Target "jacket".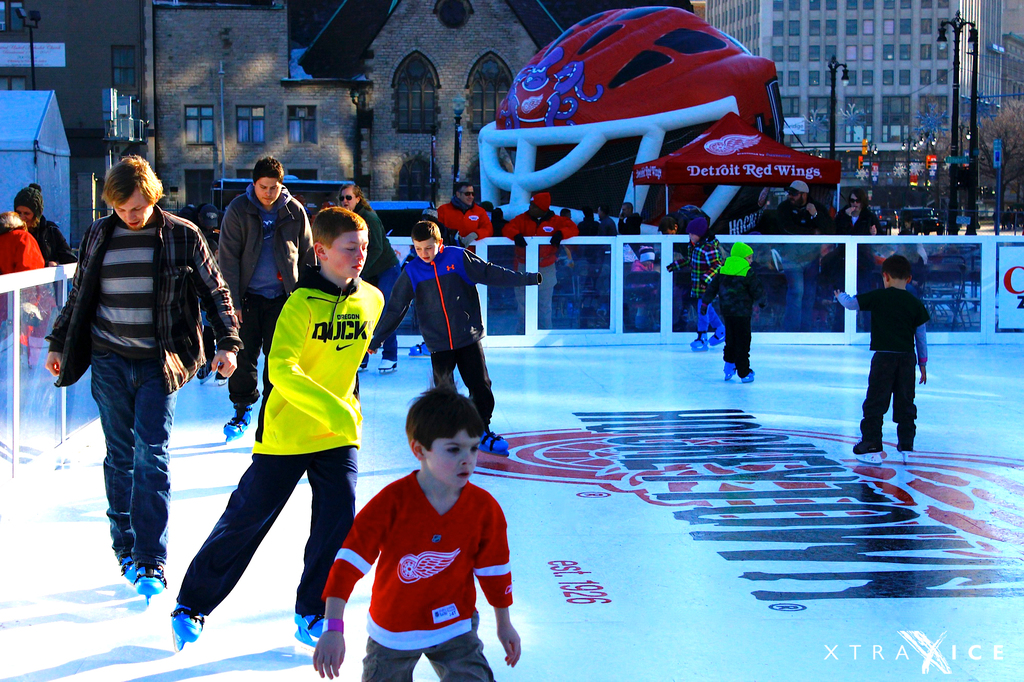
Target region: box=[499, 212, 577, 266].
